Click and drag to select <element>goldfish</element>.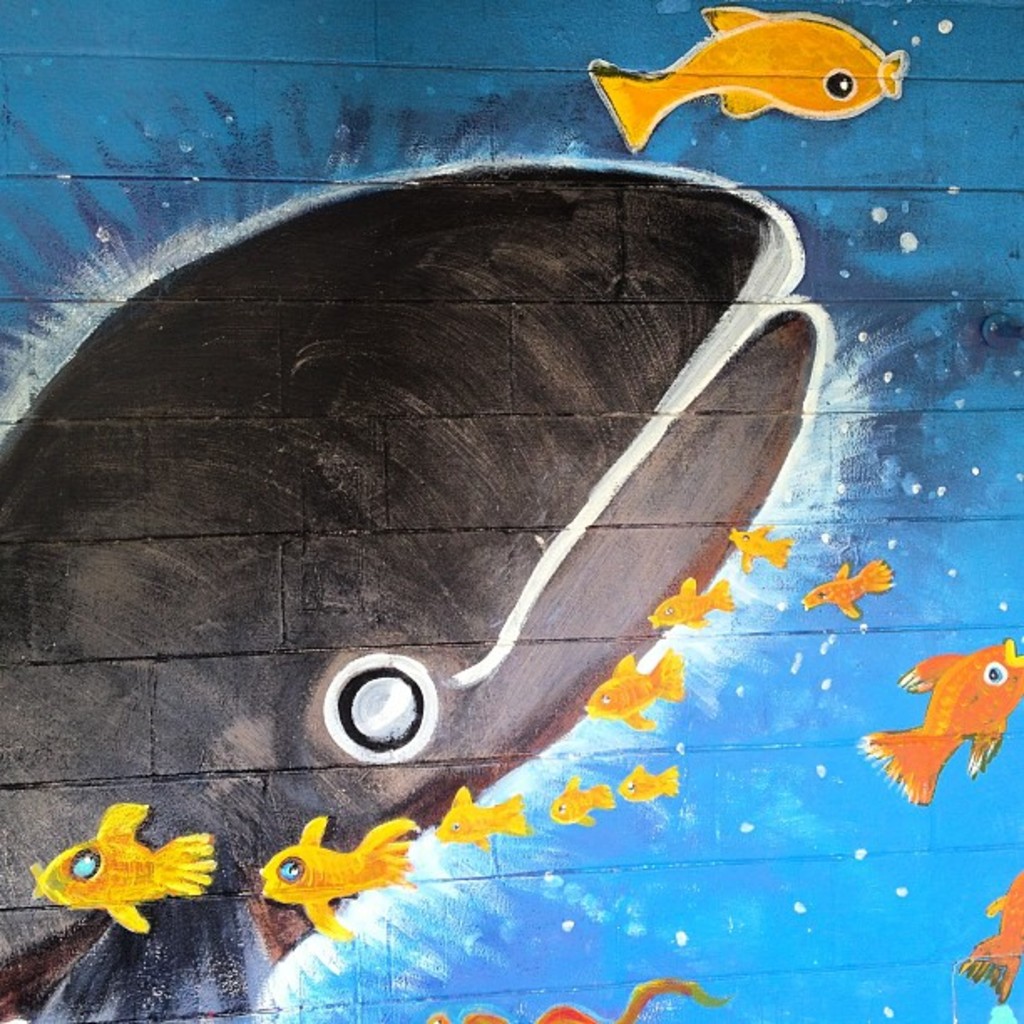
Selection: box=[726, 527, 796, 576].
